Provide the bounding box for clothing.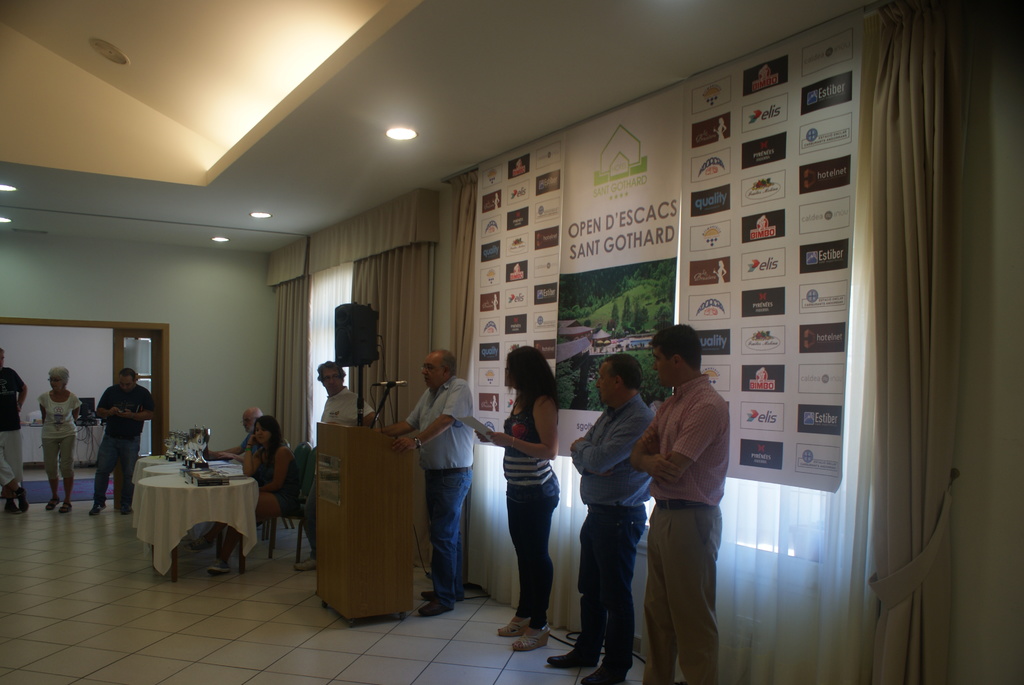
<box>408,379,476,604</box>.
